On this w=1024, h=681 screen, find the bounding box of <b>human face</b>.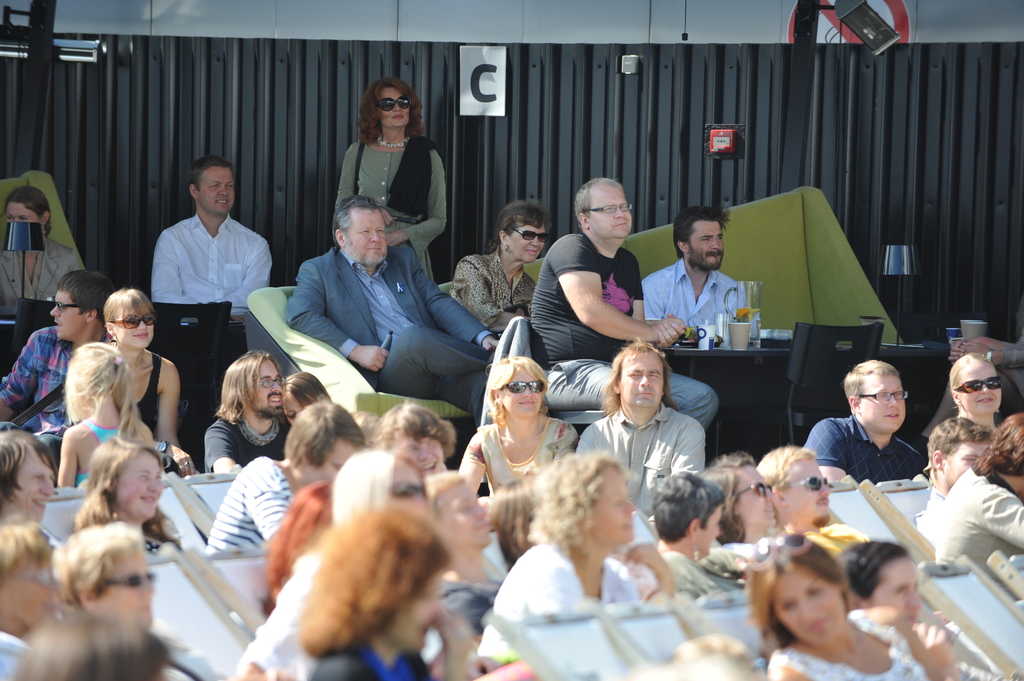
Bounding box: {"x1": 697, "y1": 502, "x2": 721, "y2": 553}.
